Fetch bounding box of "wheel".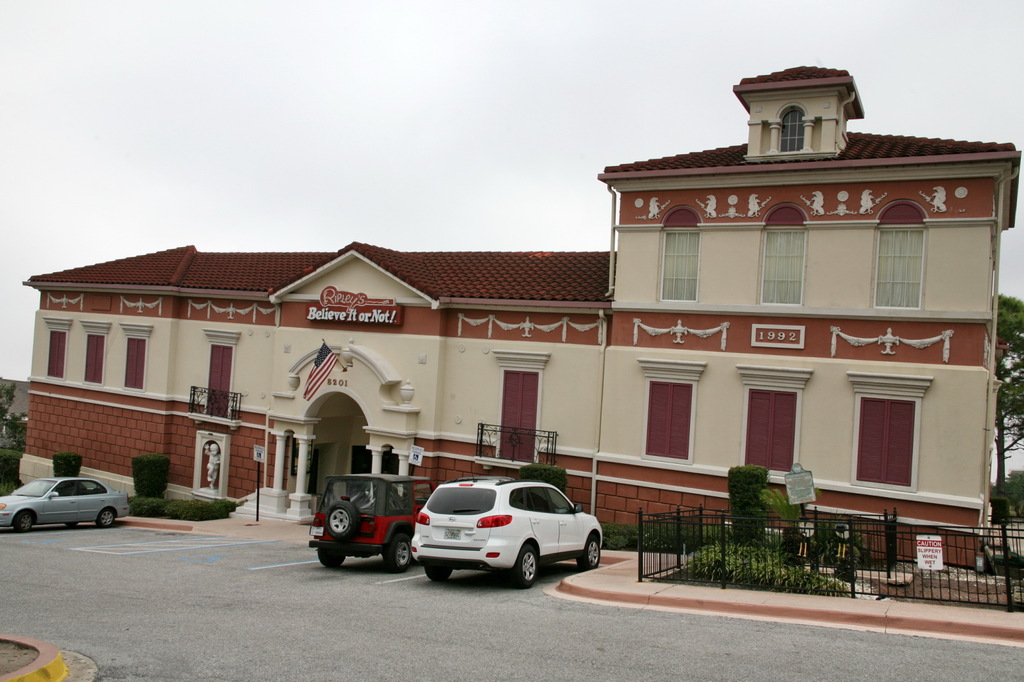
Bbox: crop(385, 535, 411, 571).
